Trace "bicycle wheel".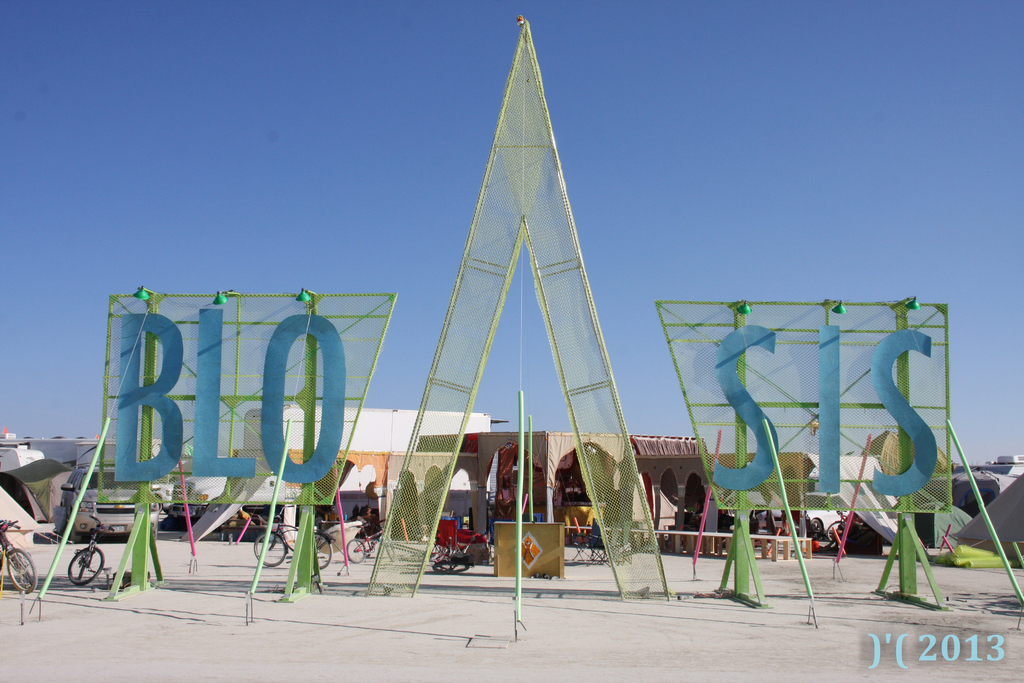
Traced to Rect(312, 532, 332, 570).
